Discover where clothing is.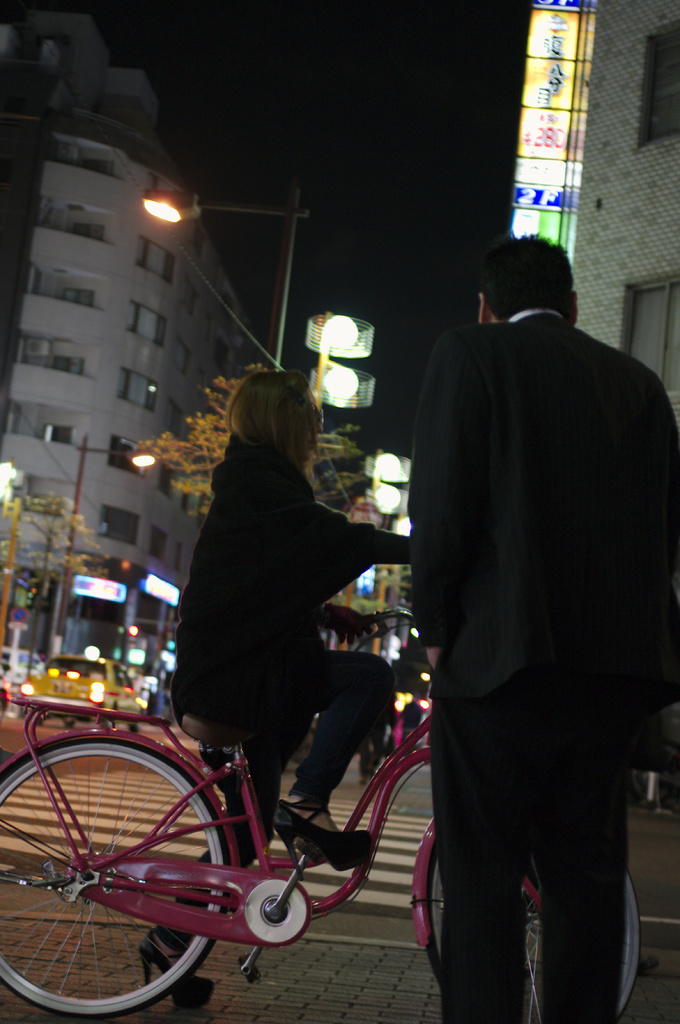
Discovered at (left=169, top=445, right=394, bottom=946).
